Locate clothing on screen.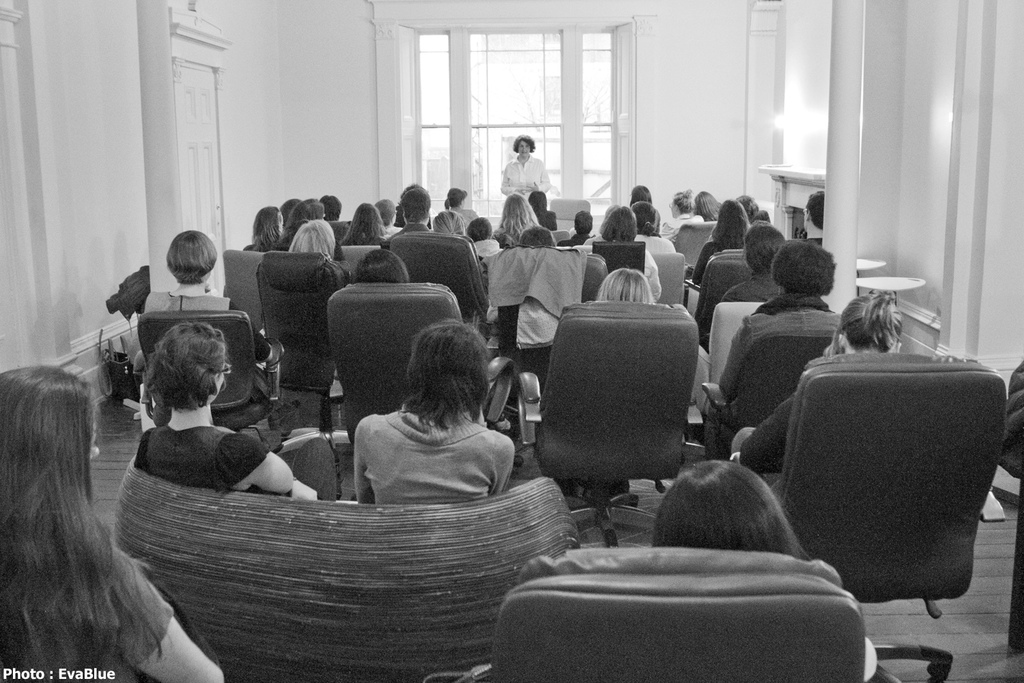
On screen at l=0, t=520, r=180, b=682.
